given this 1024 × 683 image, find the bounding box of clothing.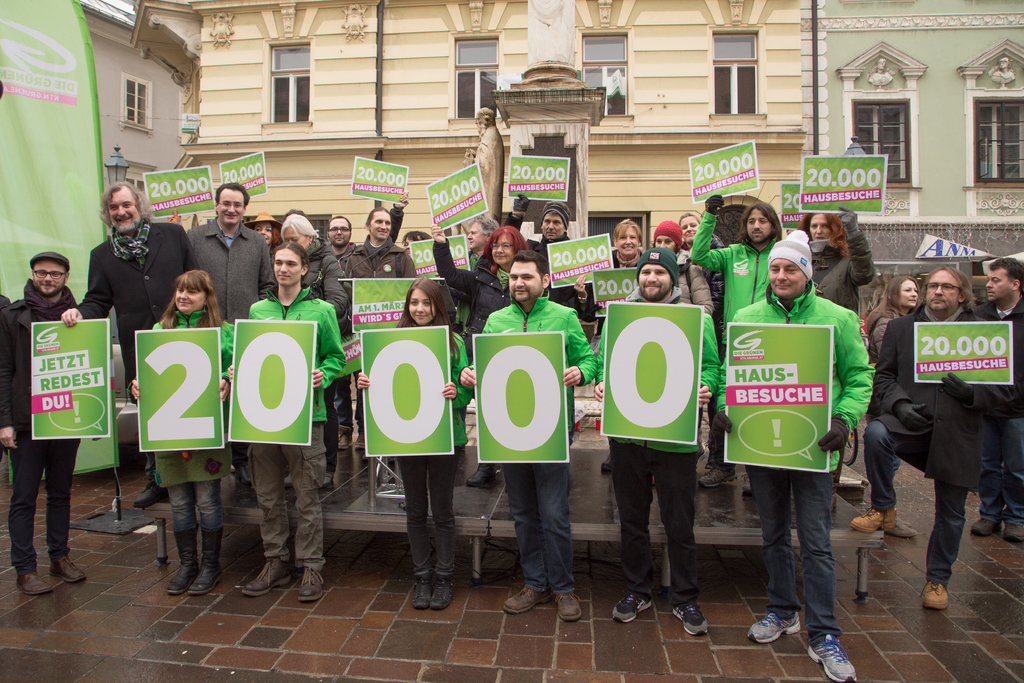
left=344, top=232, right=414, bottom=320.
